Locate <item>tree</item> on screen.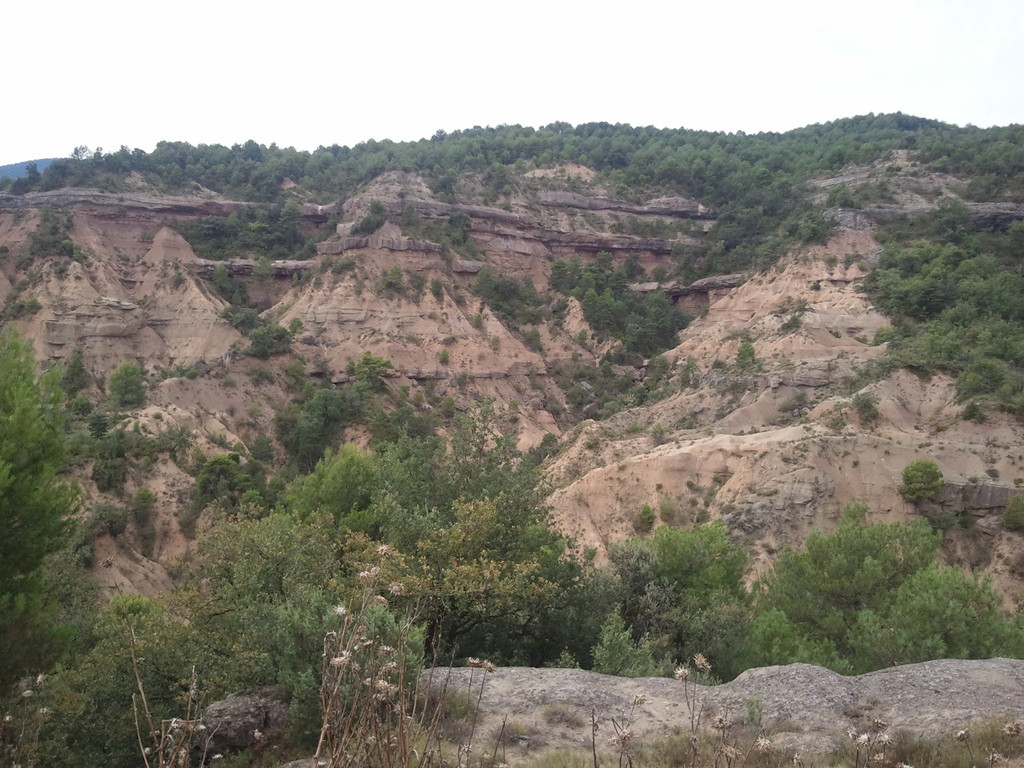
On screen at [x1=610, y1=514, x2=764, y2=689].
